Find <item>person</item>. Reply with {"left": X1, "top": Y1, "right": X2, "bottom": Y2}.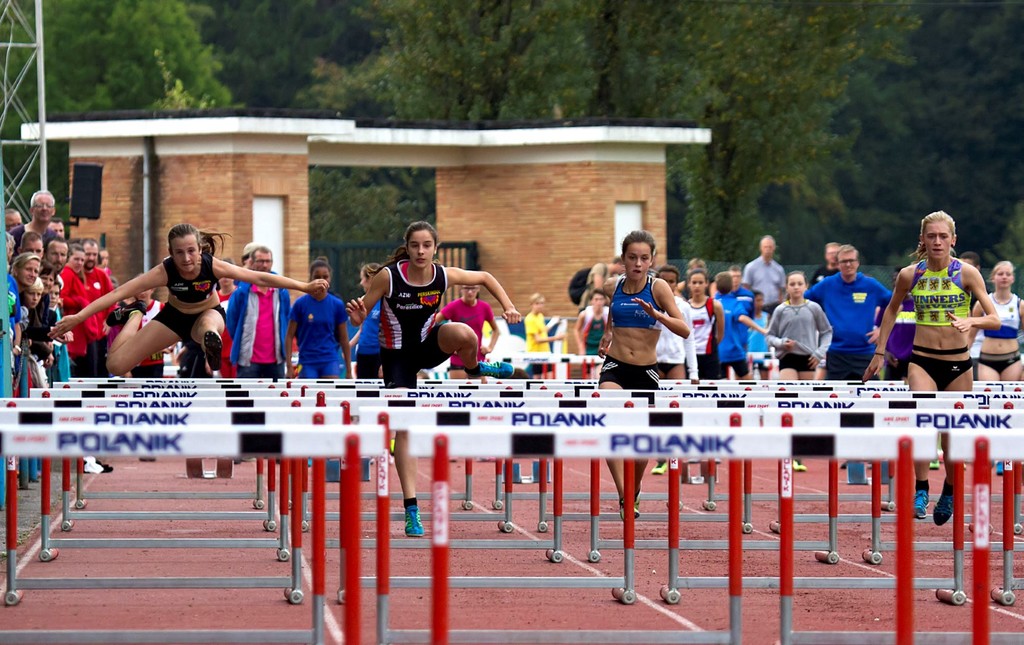
{"left": 652, "top": 268, "right": 687, "bottom": 474}.
